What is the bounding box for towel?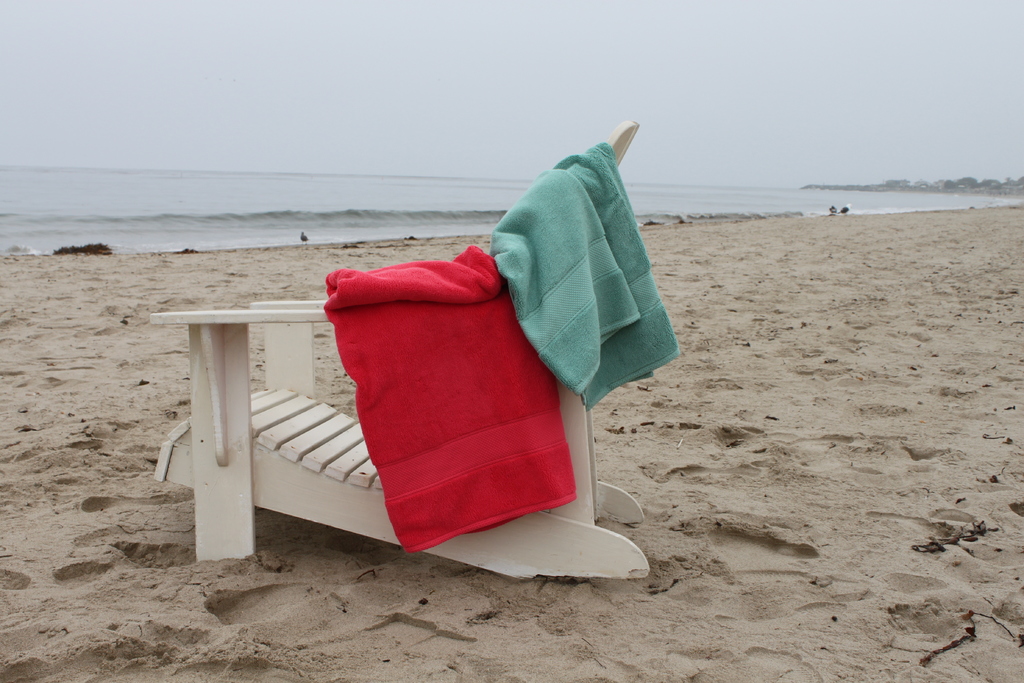
left=322, top=247, right=578, bottom=554.
